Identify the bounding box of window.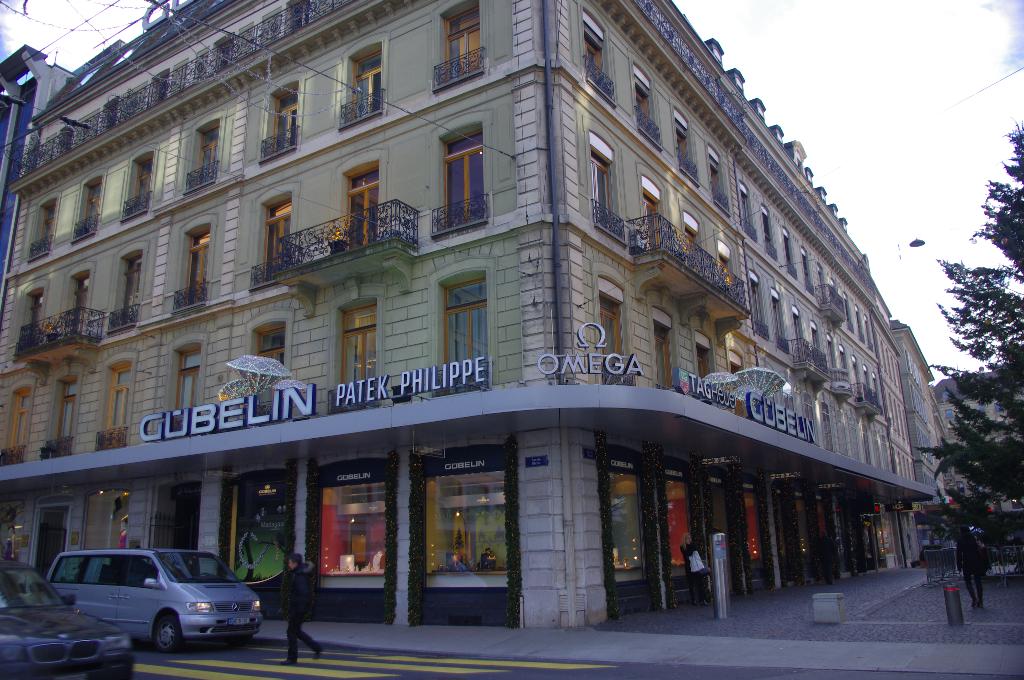
(444, 277, 489, 399).
